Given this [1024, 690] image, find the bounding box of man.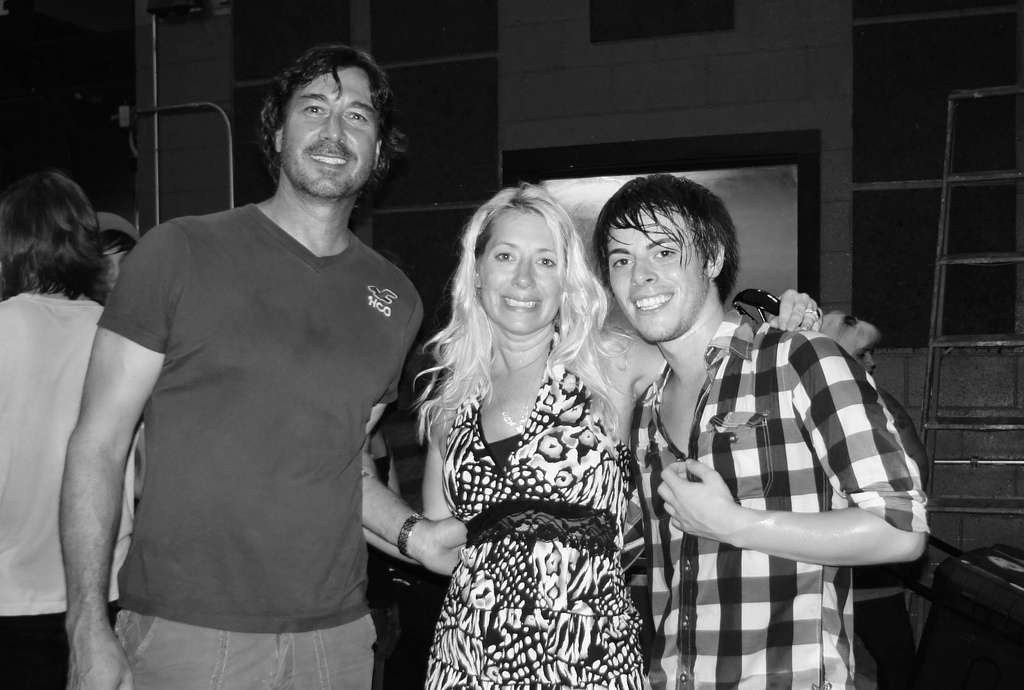
66:56:458:688.
